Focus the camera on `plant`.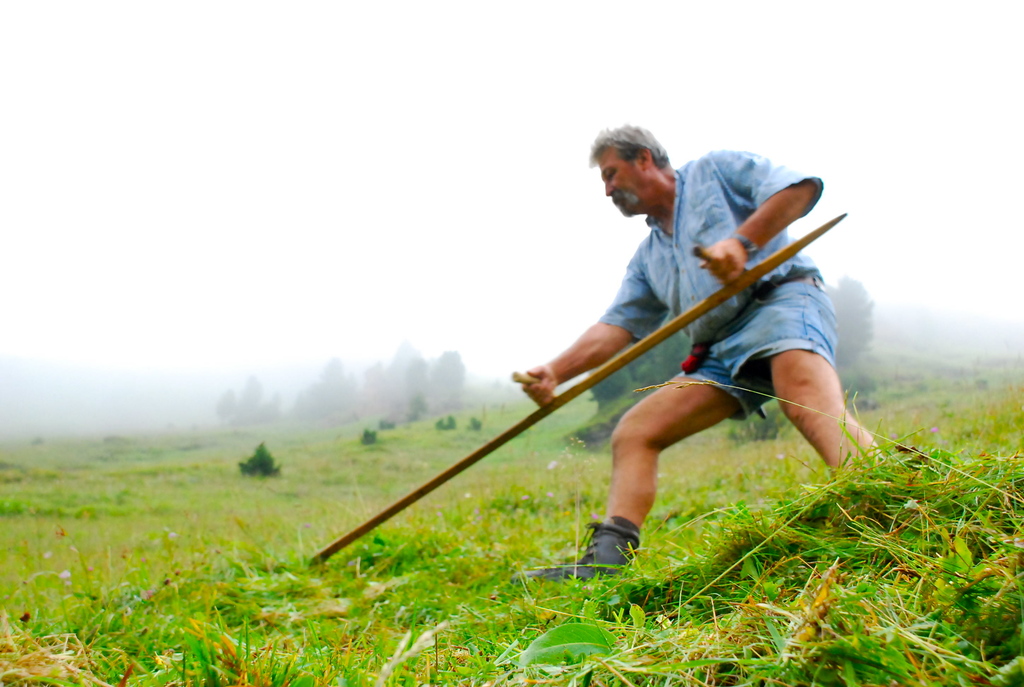
Focus region: region(404, 395, 430, 422).
